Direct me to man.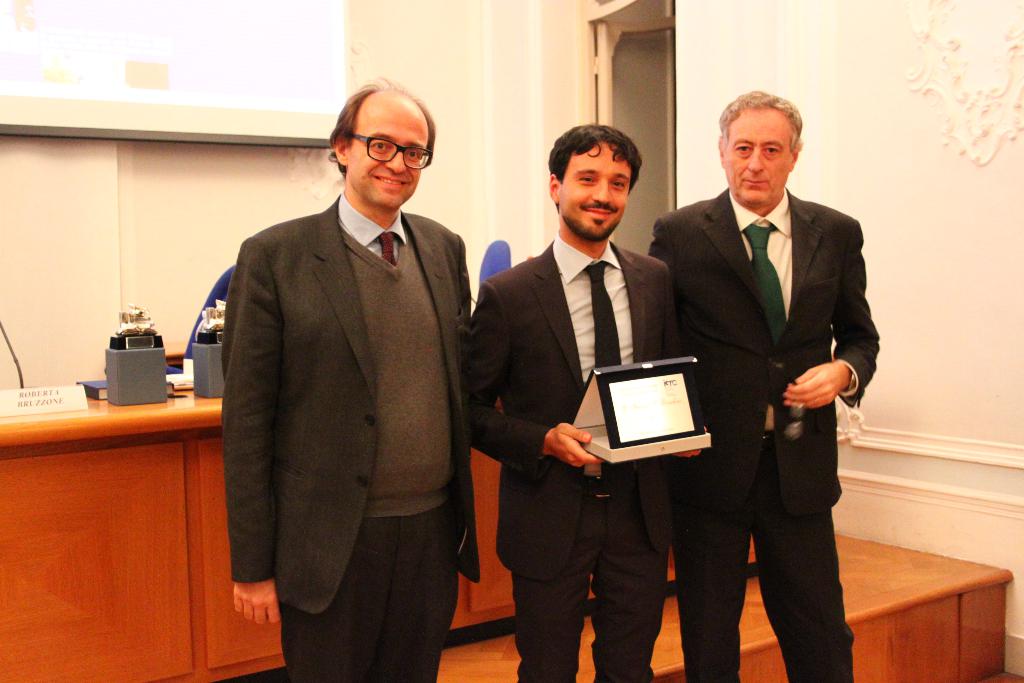
Direction: <region>648, 72, 885, 682</region>.
